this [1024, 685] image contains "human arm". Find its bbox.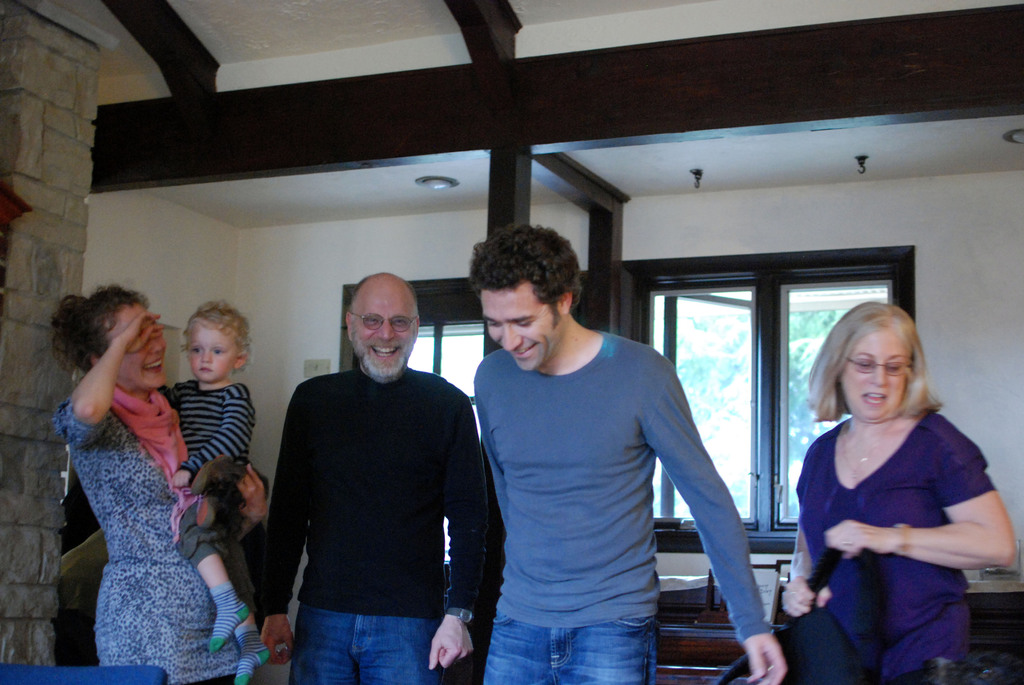
l=173, t=385, r=248, b=489.
